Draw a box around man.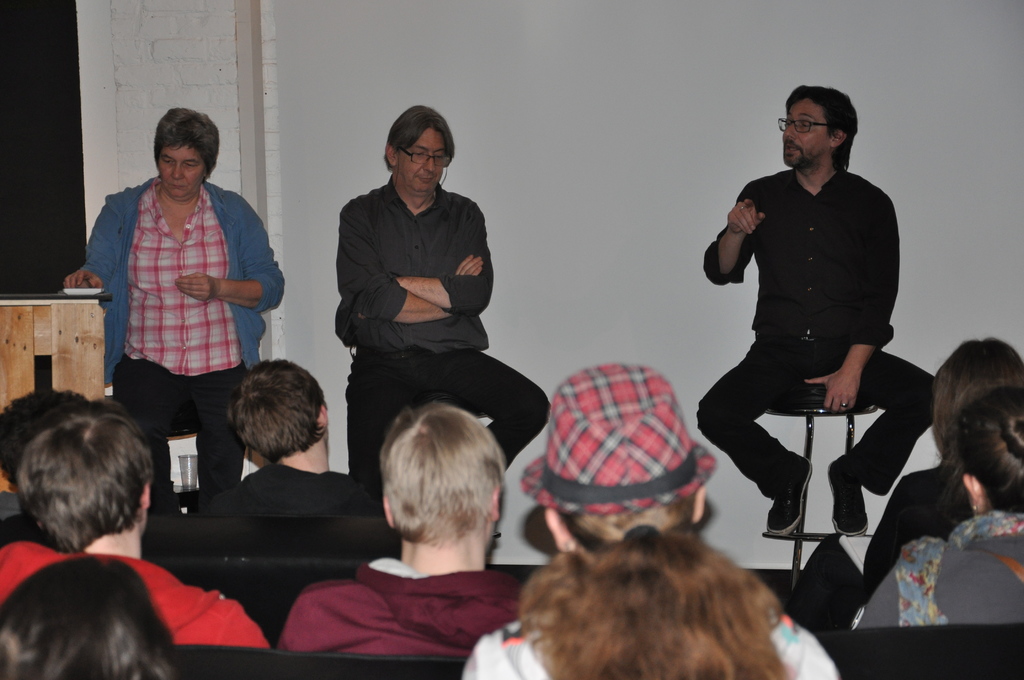
locate(702, 85, 922, 578).
